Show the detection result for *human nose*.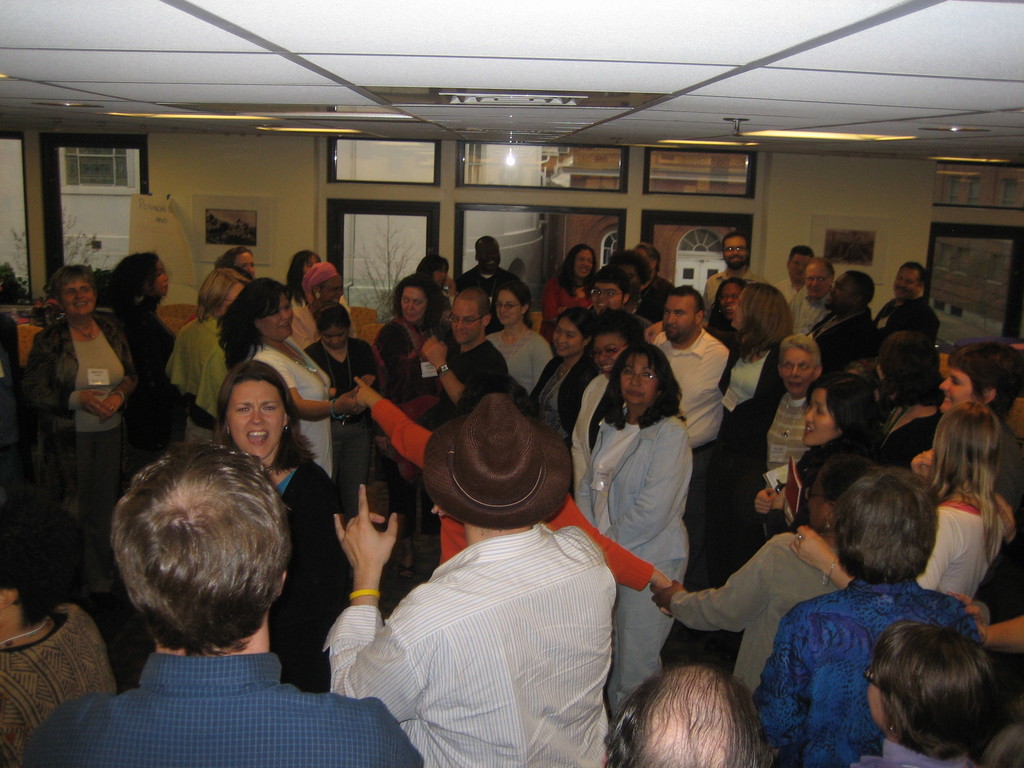
898 278 906 289.
